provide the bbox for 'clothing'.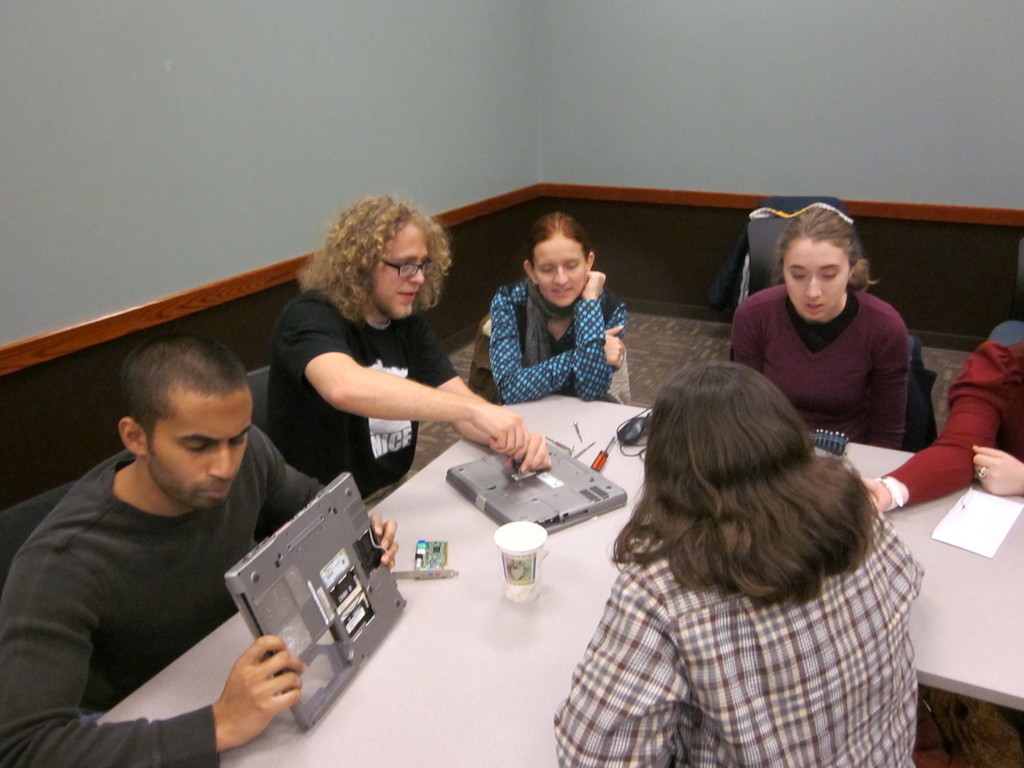
region(261, 282, 460, 497).
